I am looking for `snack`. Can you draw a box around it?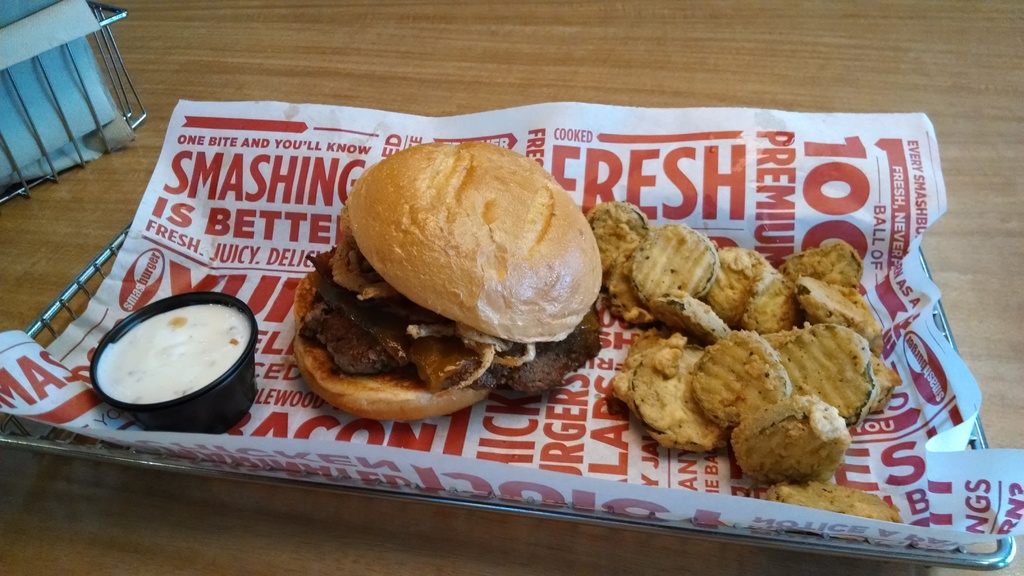
Sure, the bounding box is 740 406 850 481.
